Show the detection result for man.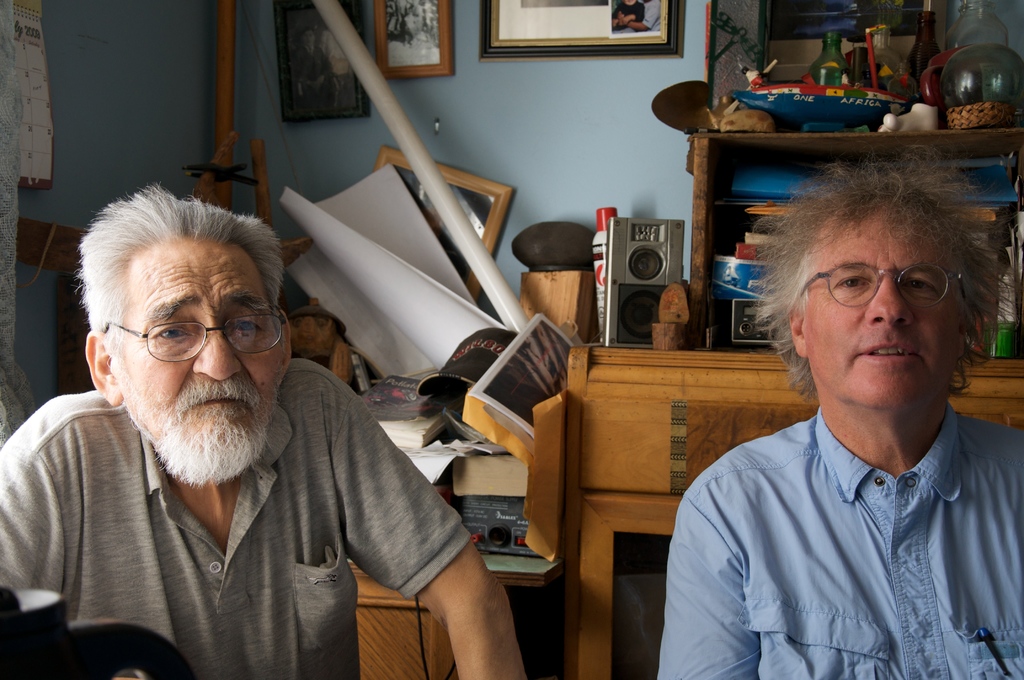
locate(0, 183, 529, 679).
